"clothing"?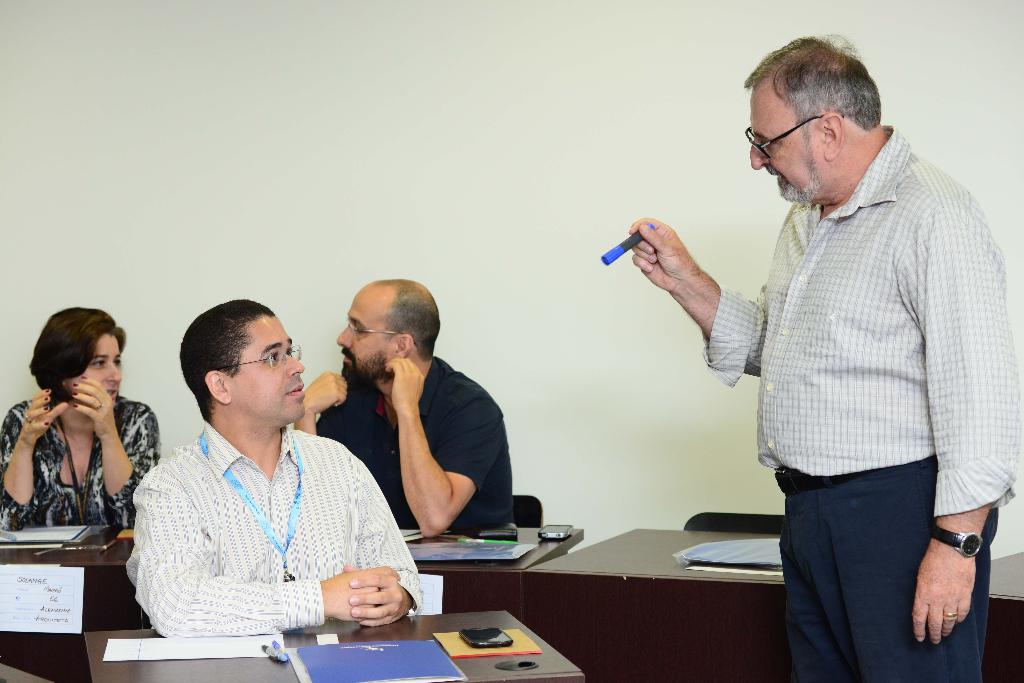
[left=134, top=388, right=399, bottom=649]
